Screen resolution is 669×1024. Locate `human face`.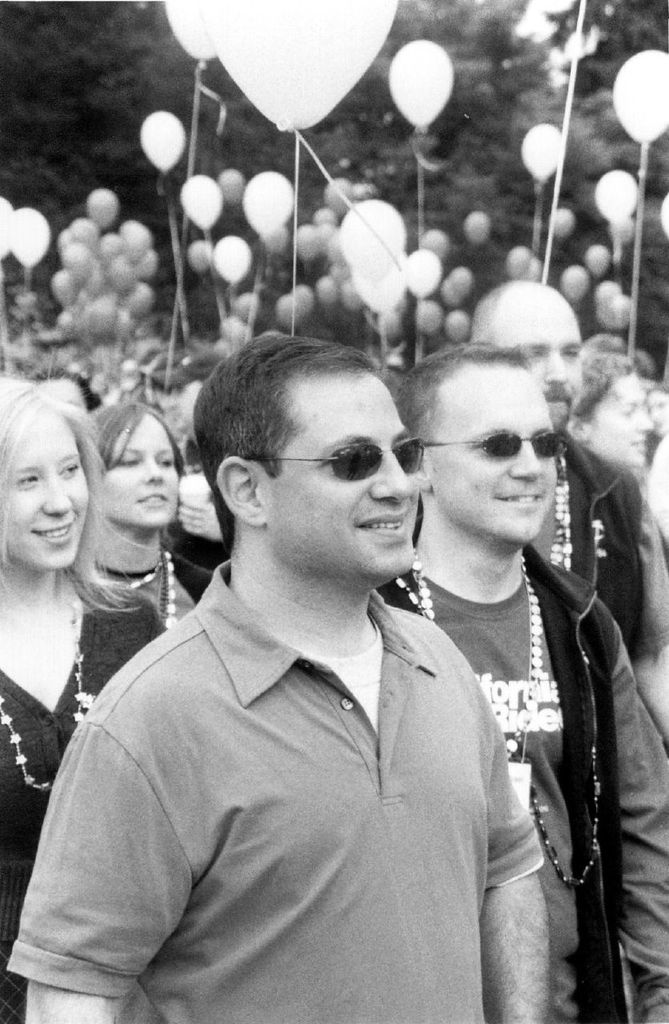
489,293,571,423.
